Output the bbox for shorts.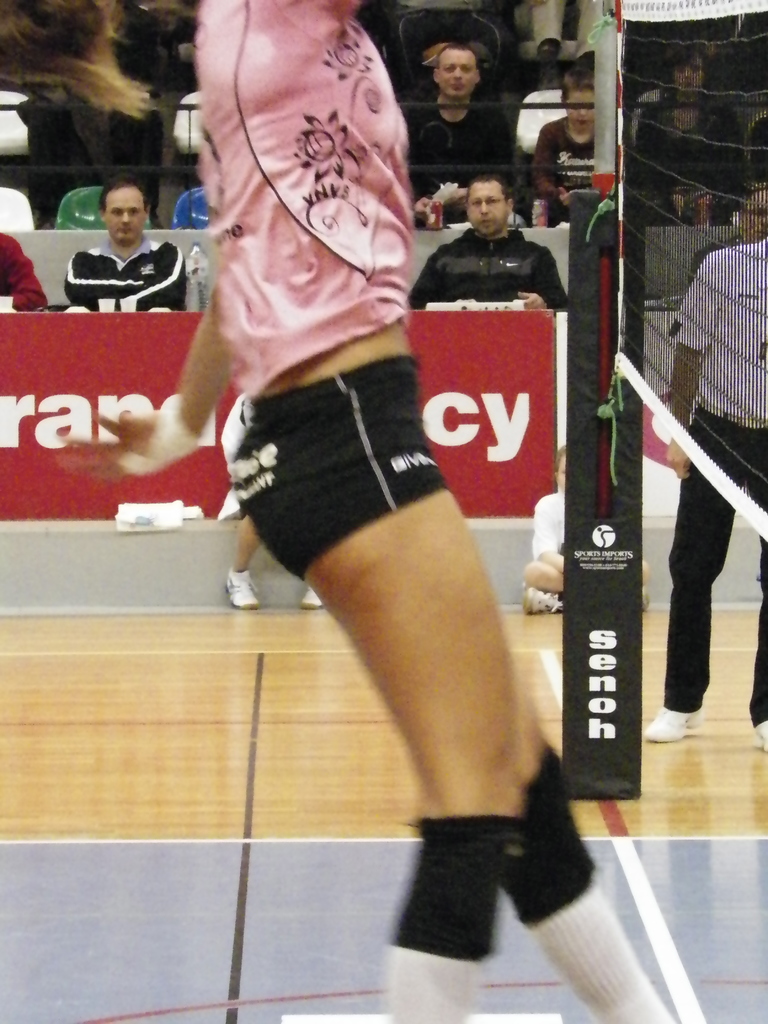
{"left": 226, "top": 357, "right": 436, "bottom": 585}.
